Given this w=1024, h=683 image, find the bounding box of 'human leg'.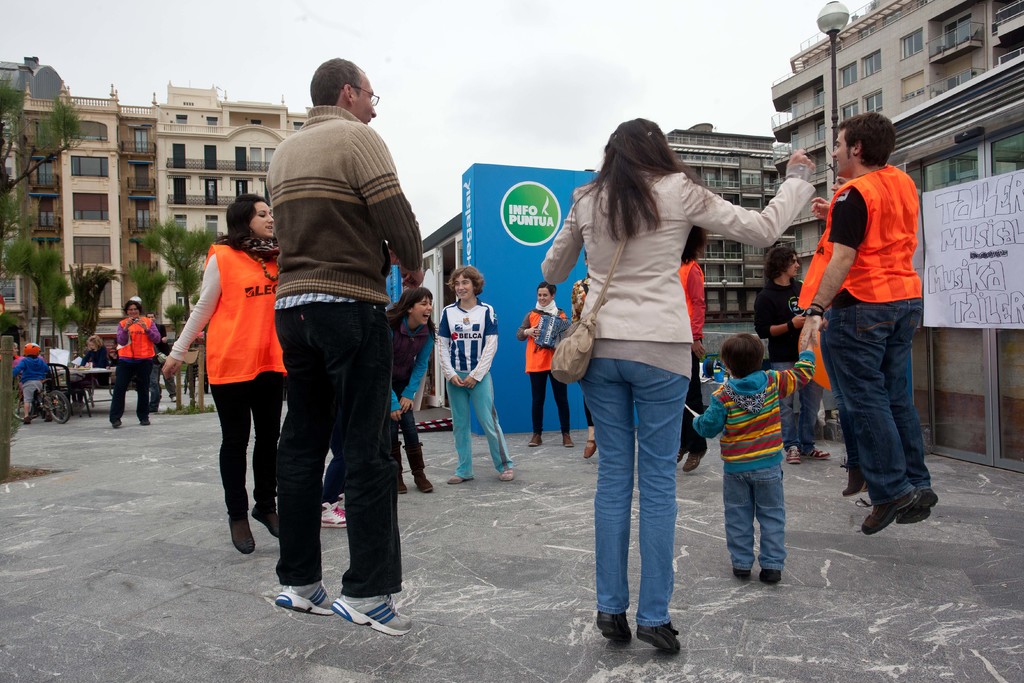
(x1=401, y1=406, x2=433, y2=491).
